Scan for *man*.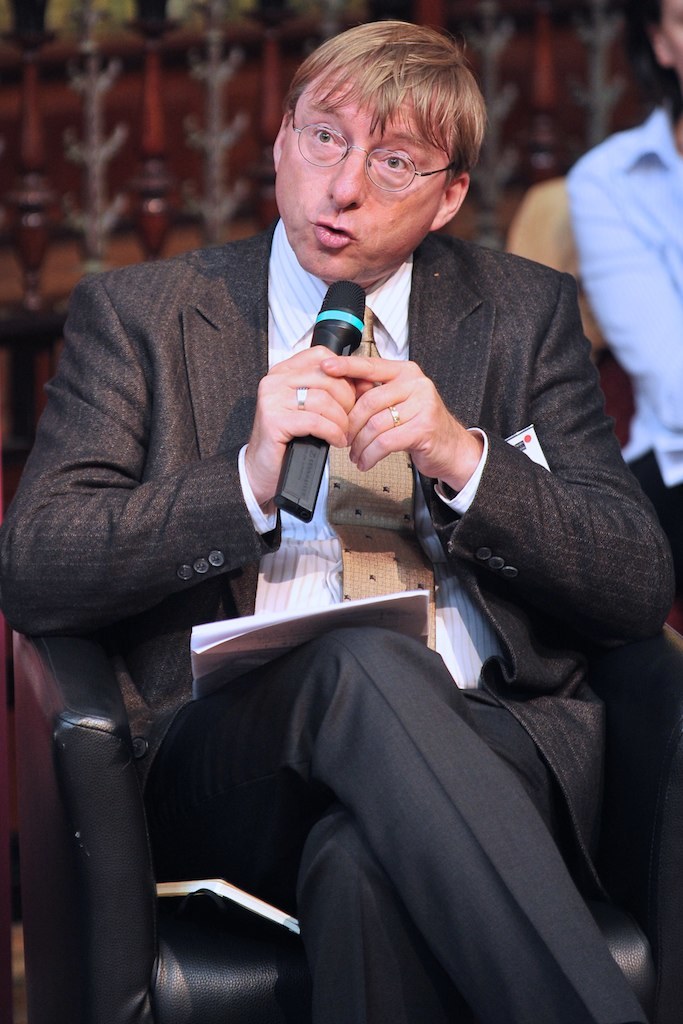
Scan result: select_region(27, 76, 645, 1023).
